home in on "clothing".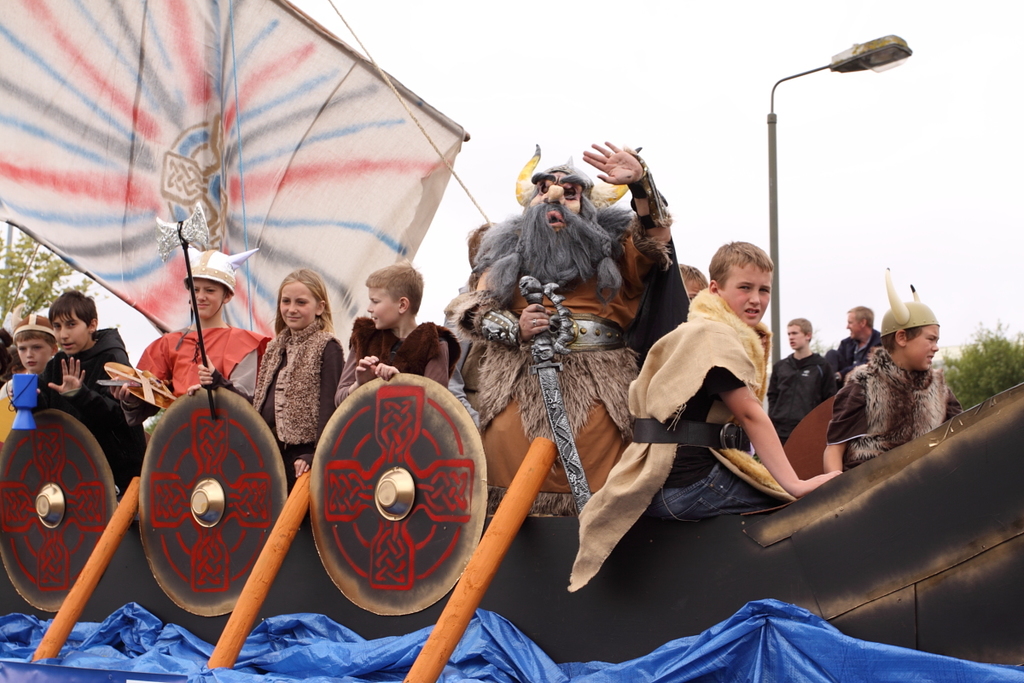
Homed in at 247/317/345/501.
